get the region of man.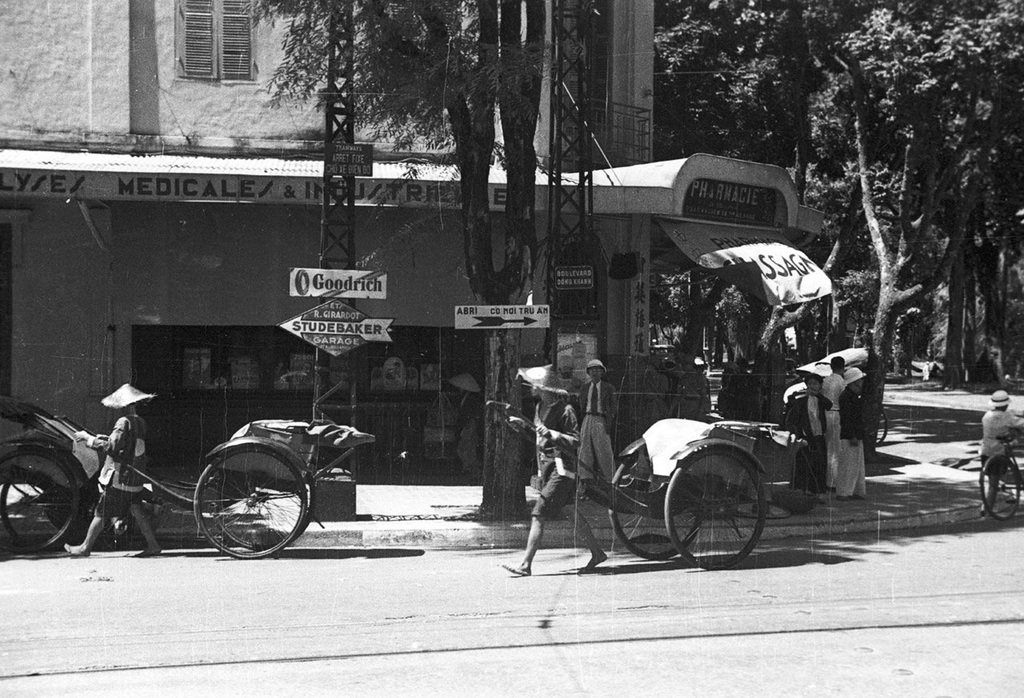
[left=58, top=390, right=162, bottom=558].
